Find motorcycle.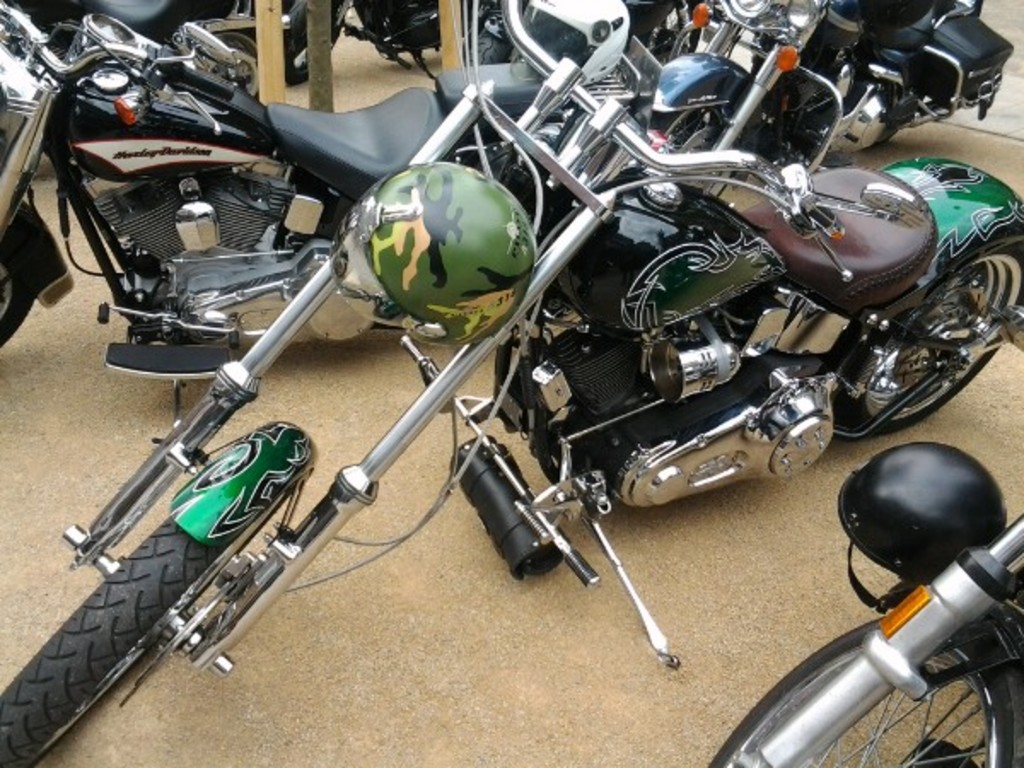
[left=715, top=515, right=1022, bottom=766].
